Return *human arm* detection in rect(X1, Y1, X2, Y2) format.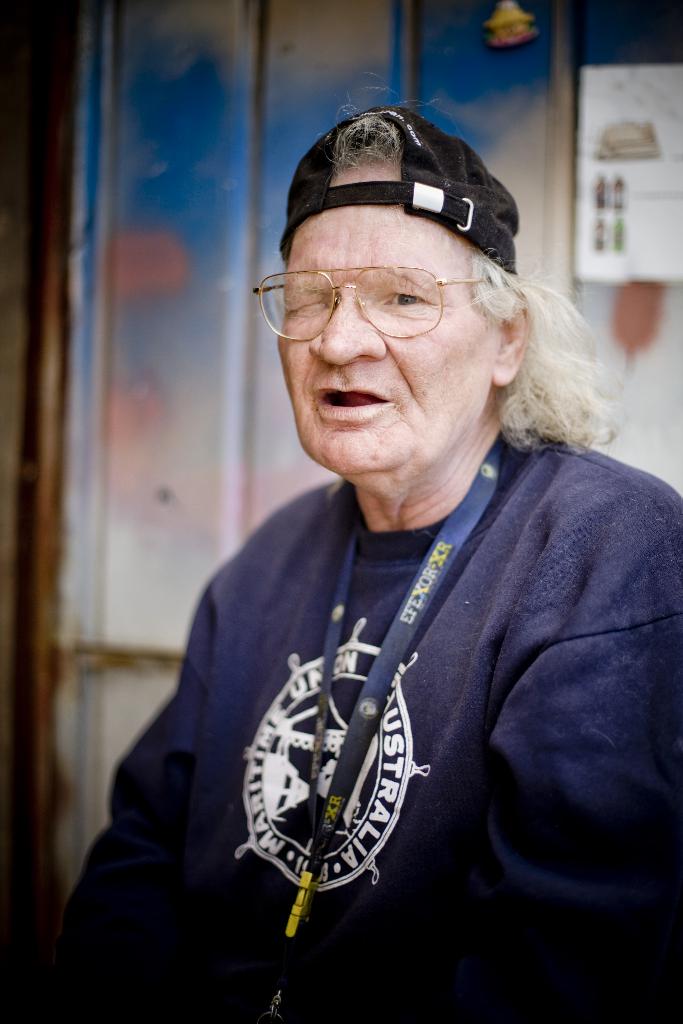
rect(388, 486, 682, 1023).
